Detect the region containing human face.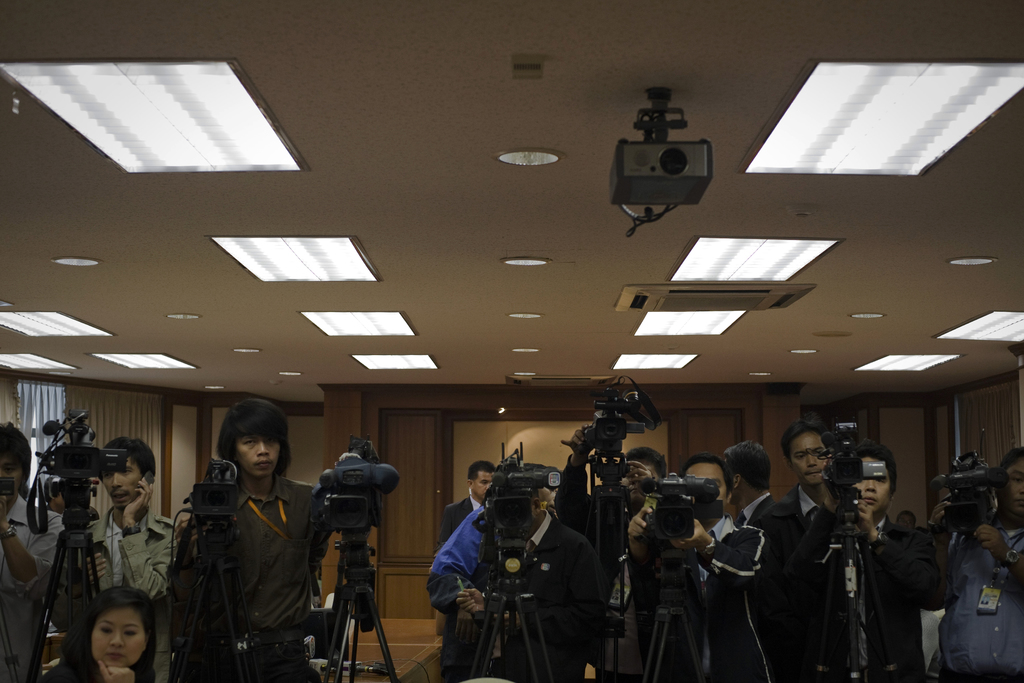
{"x1": 236, "y1": 431, "x2": 282, "y2": 477}.
